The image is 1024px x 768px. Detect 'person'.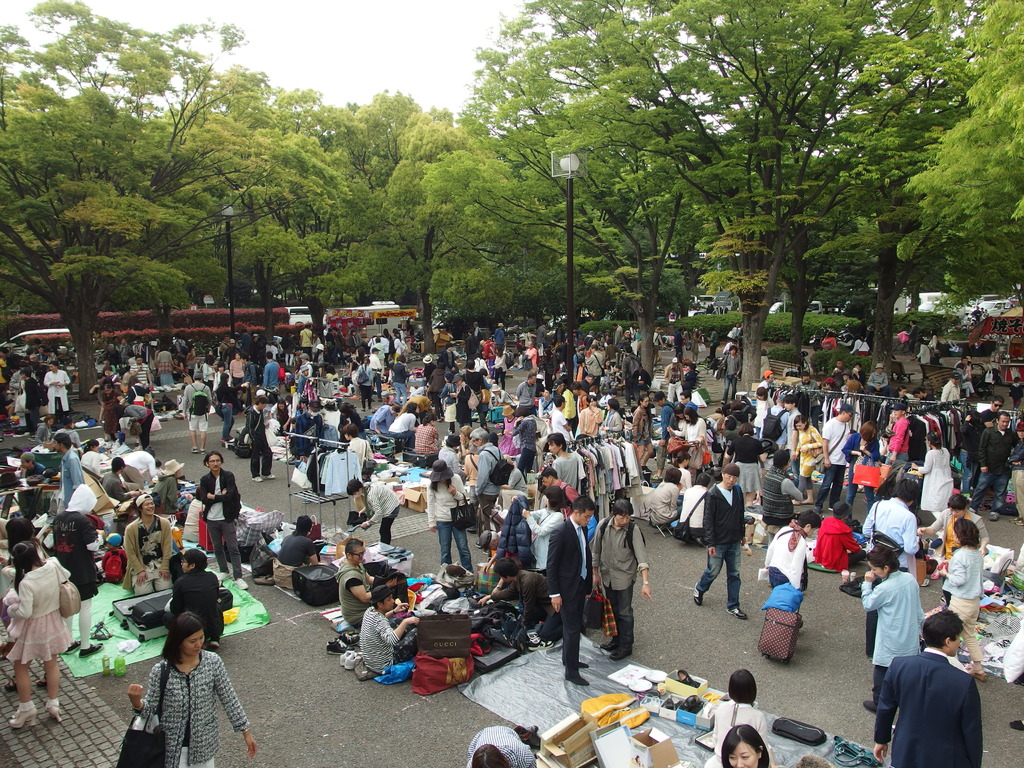
Detection: (152,347,173,375).
